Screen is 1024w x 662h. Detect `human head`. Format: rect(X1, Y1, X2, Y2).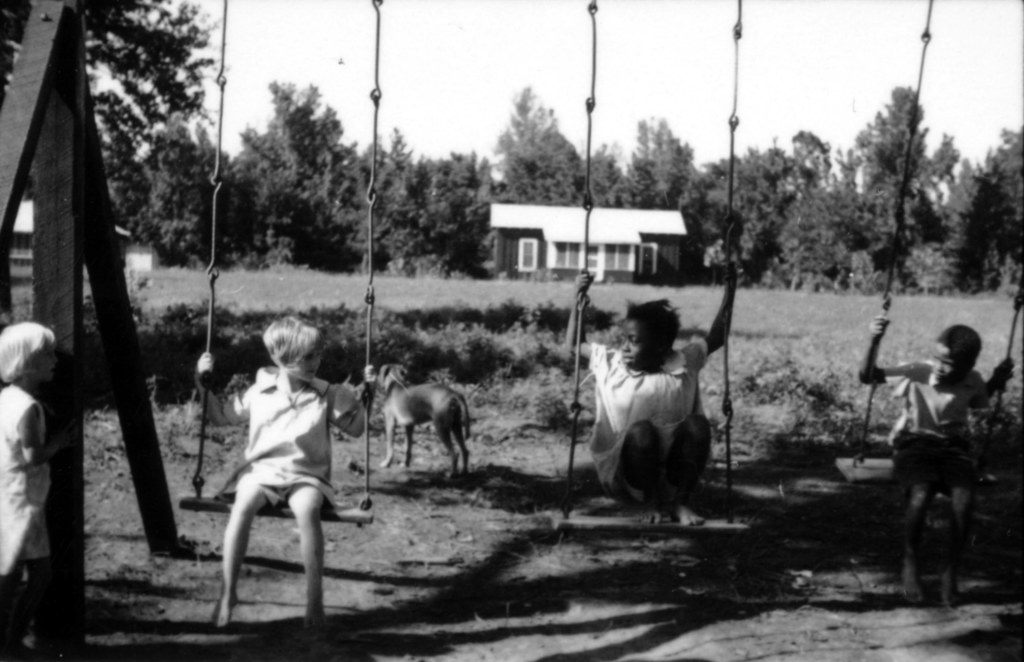
rect(0, 320, 56, 386).
